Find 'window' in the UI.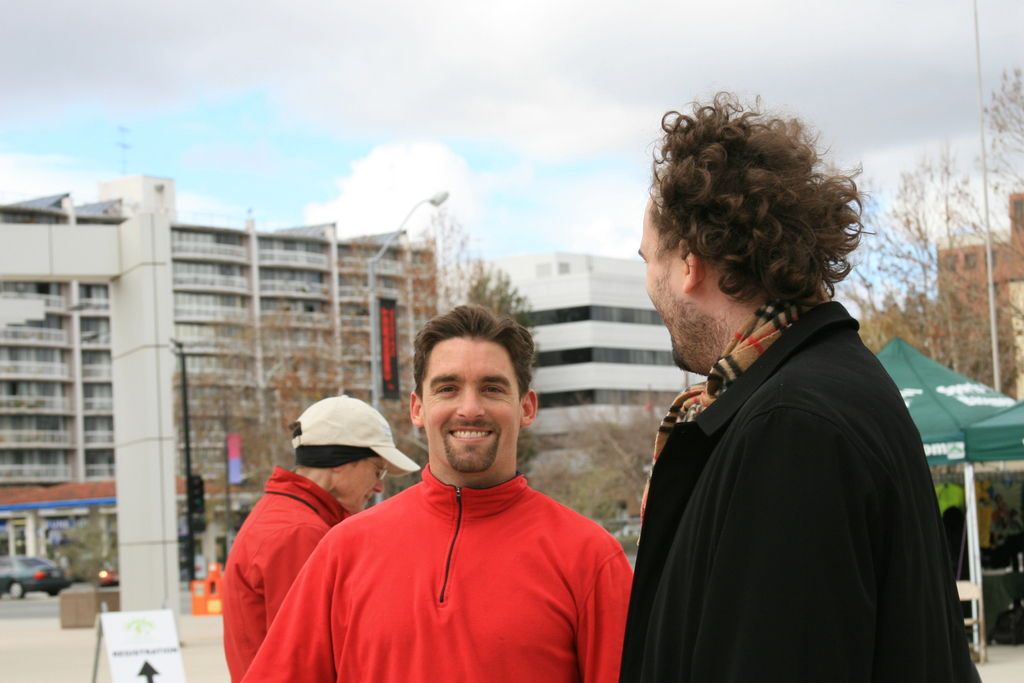
UI element at 941 251 948 270.
